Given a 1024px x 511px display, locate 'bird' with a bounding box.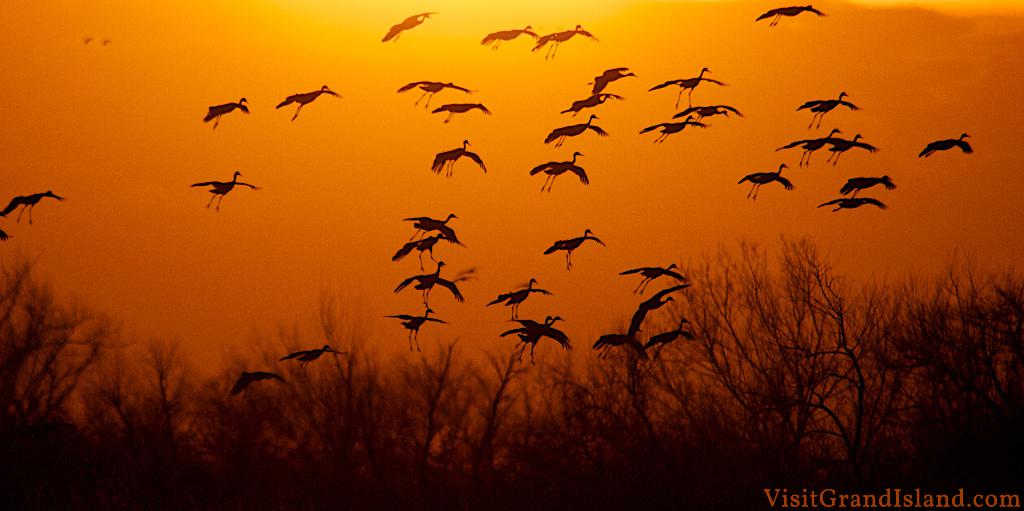
Located: BBox(430, 136, 489, 182).
